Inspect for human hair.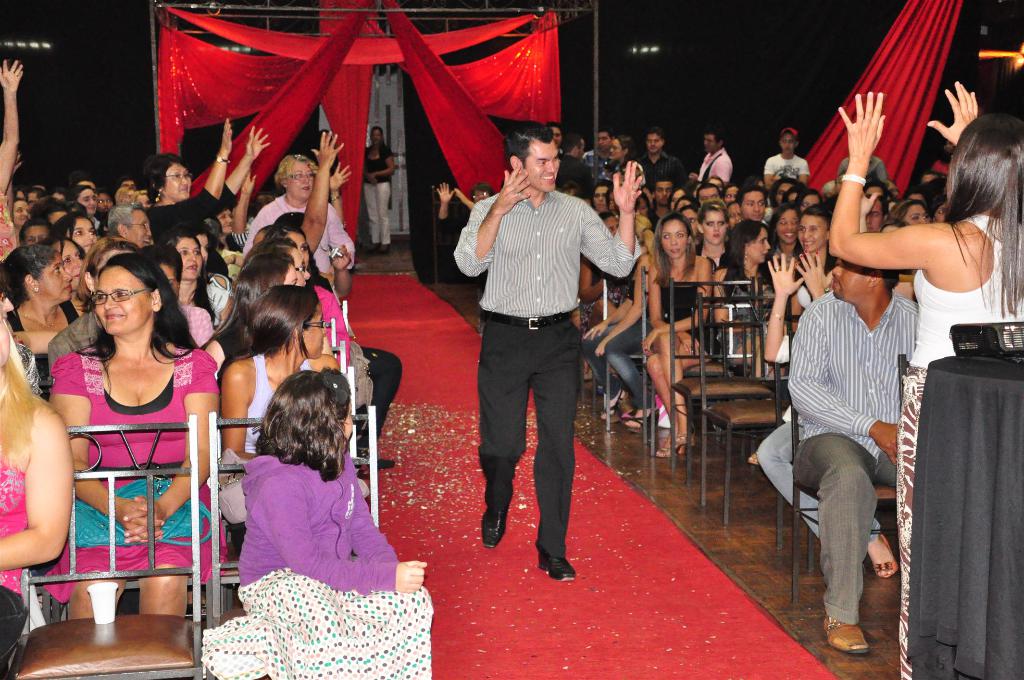
Inspection: 115,184,135,206.
